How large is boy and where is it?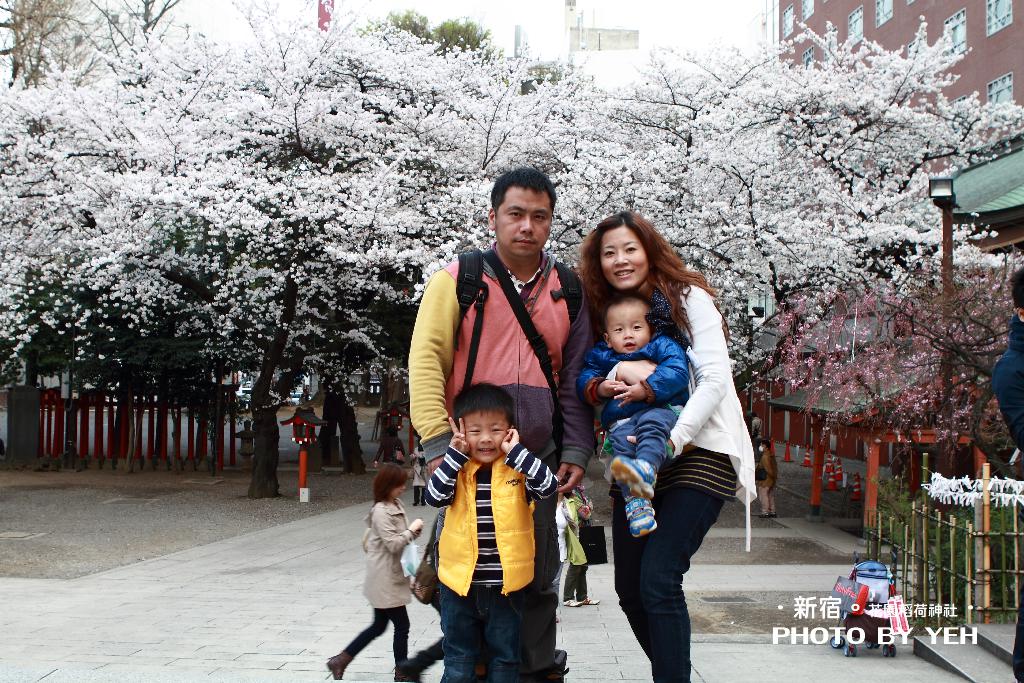
Bounding box: 399/398/571/629.
